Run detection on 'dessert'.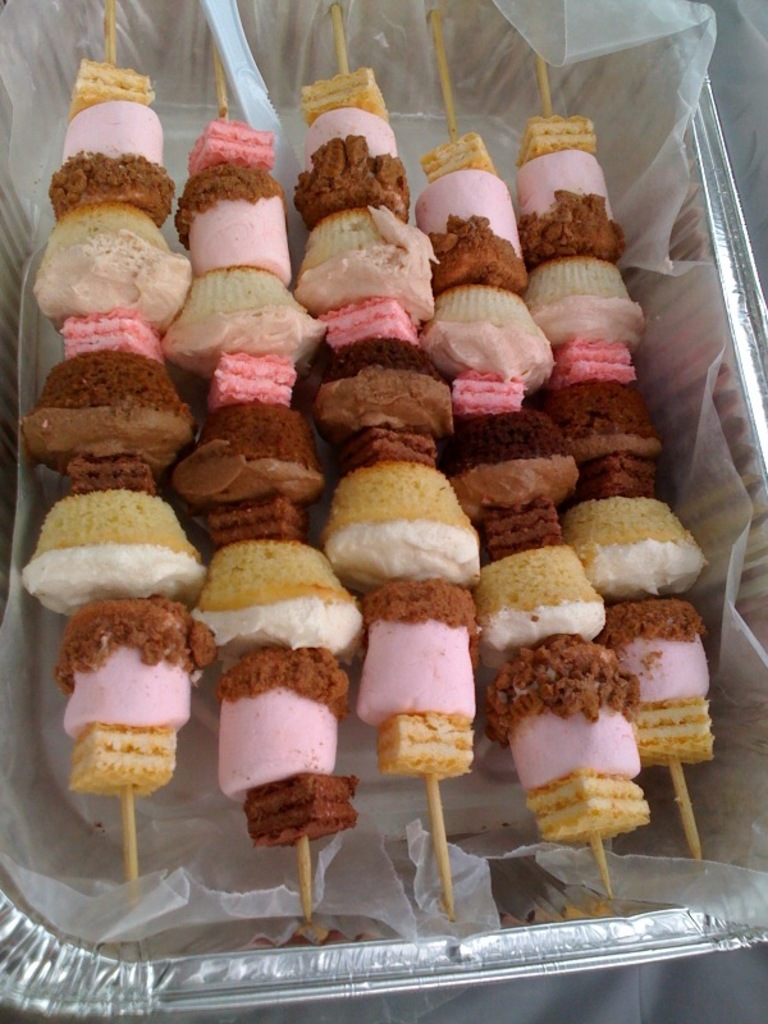
Result: BBox(364, 575, 486, 634).
